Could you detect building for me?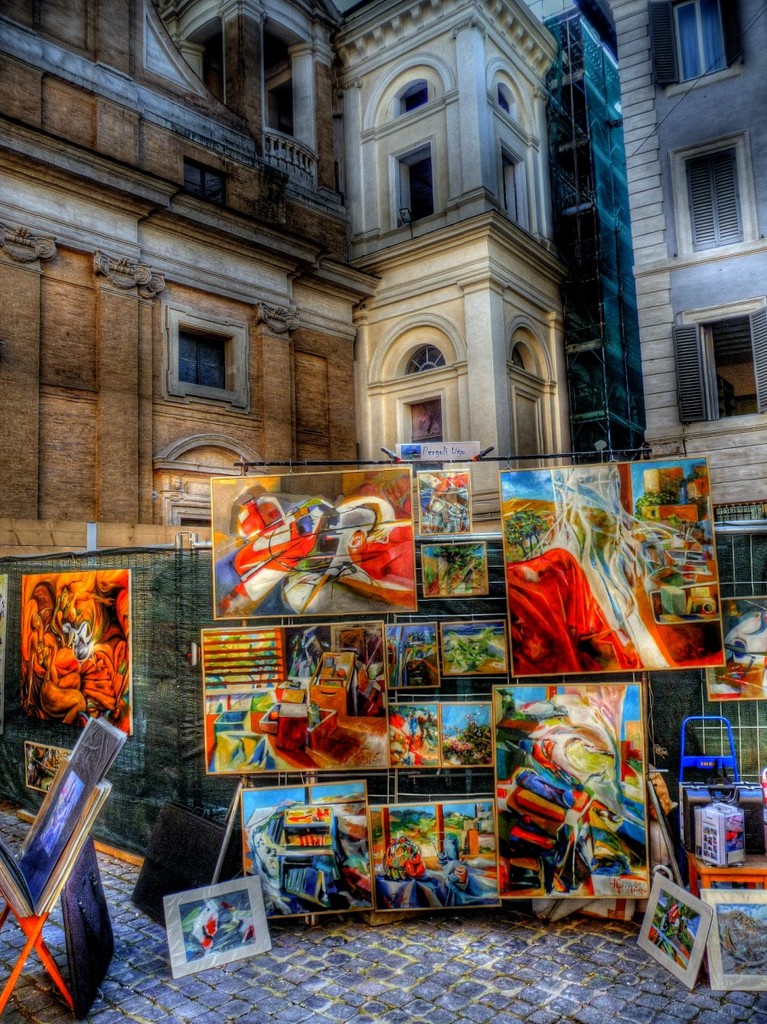
Detection result: x1=0 y1=0 x2=398 y2=912.
